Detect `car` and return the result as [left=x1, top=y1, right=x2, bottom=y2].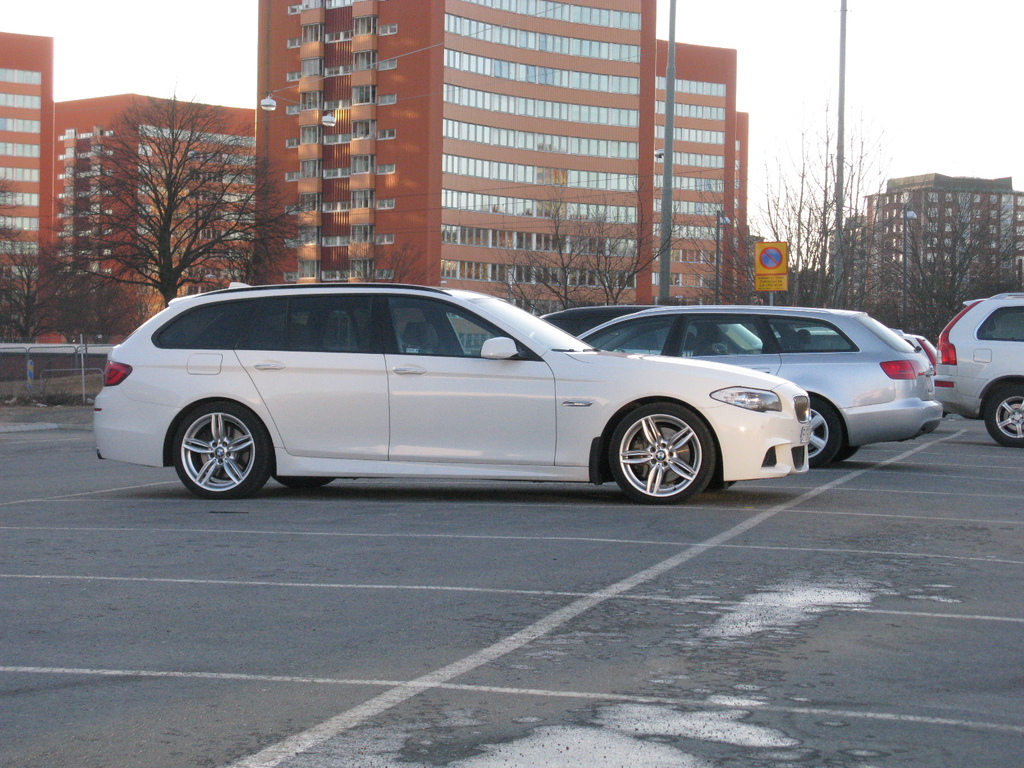
[left=92, top=284, right=814, bottom=500].
